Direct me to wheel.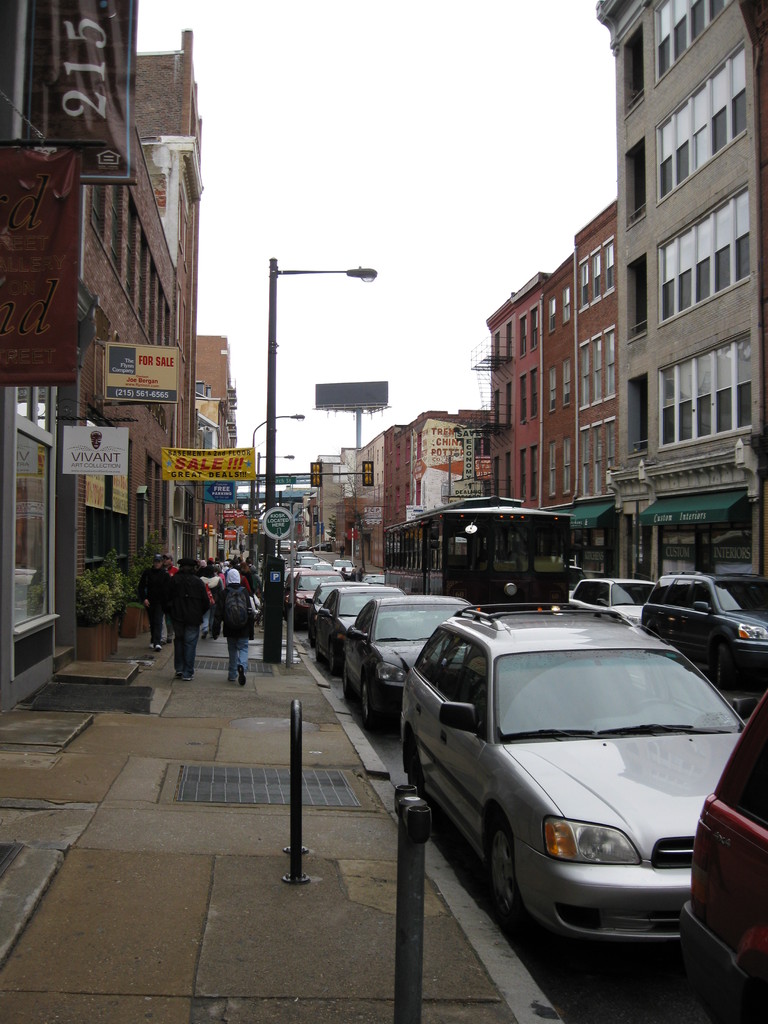
Direction: (483,812,525,916).
